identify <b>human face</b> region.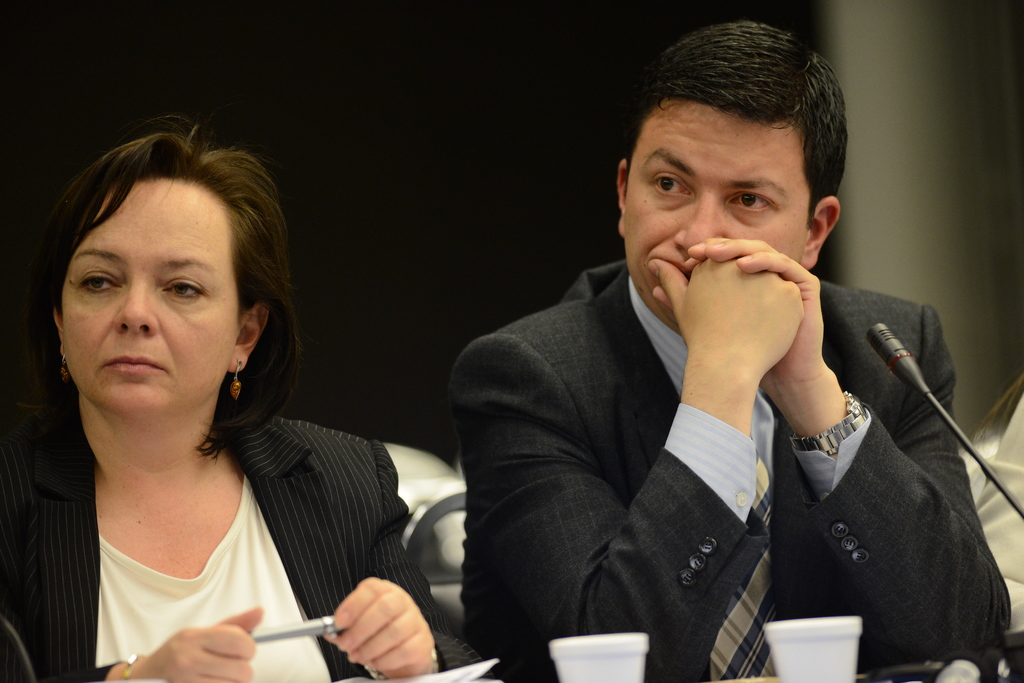
Region: 54 170 253 451.
